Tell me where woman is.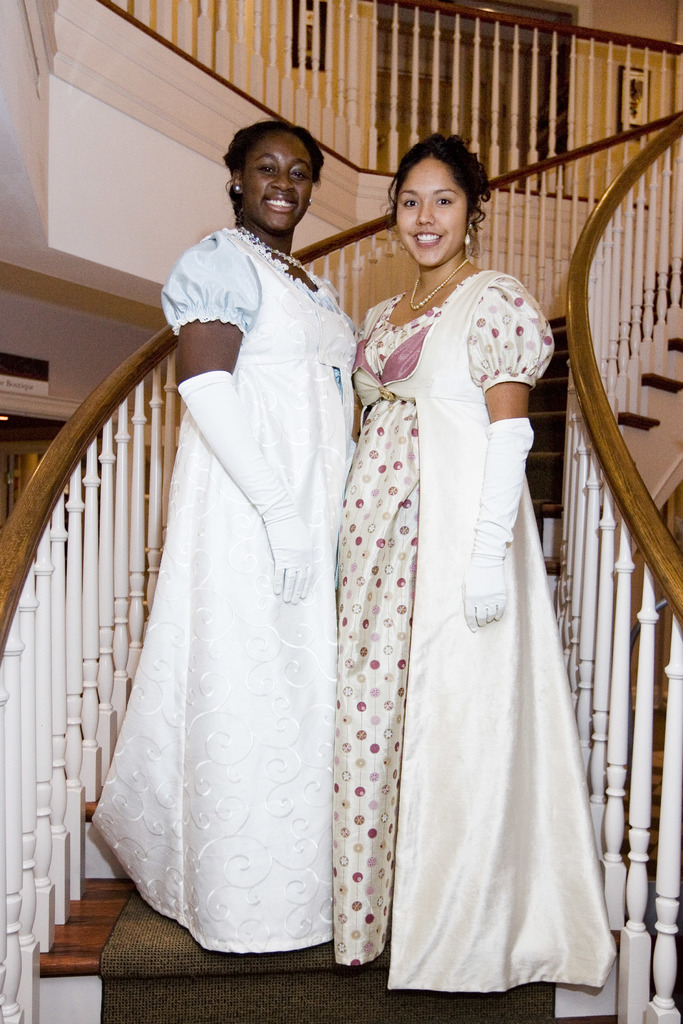
woman is at select_region(325, 128, 618, 996).
